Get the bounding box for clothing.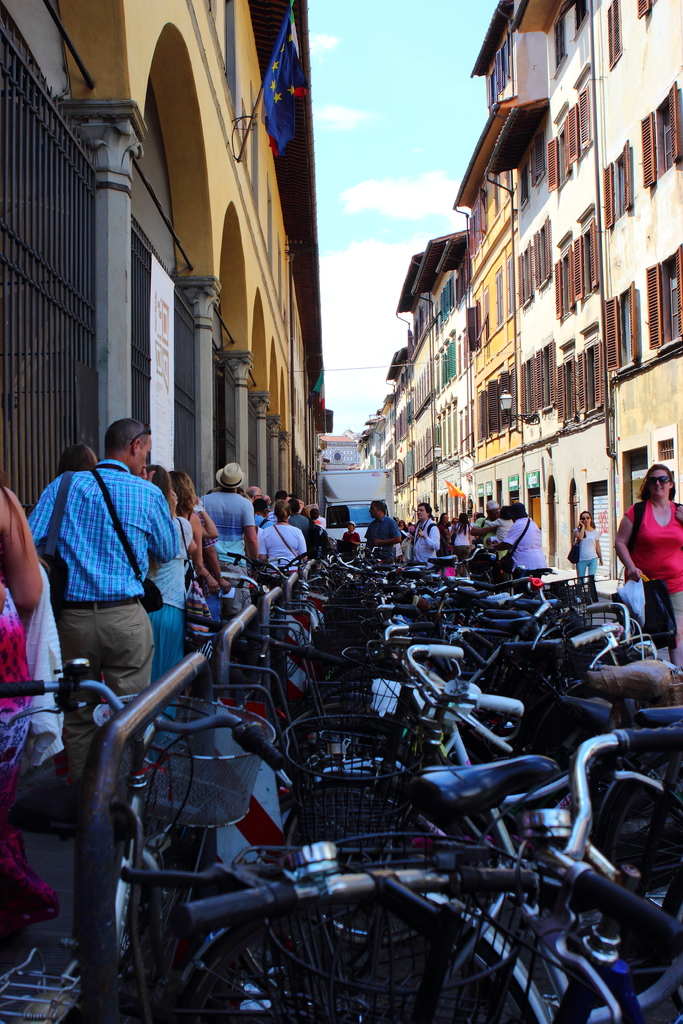
detection(256, 511, 273, 529).
